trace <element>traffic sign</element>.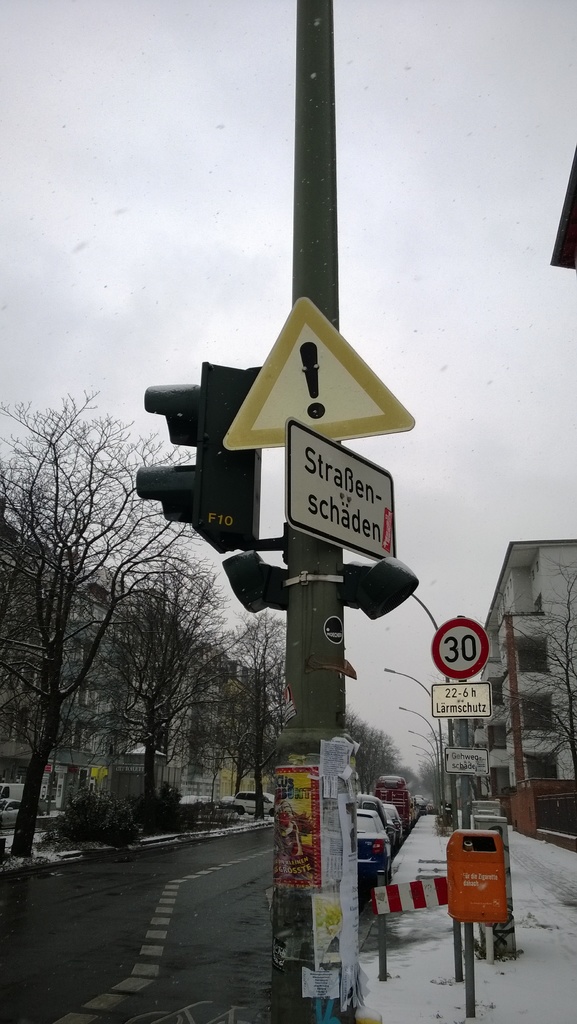
Traced to [left=426, top=681, right=496, bottom=714].
